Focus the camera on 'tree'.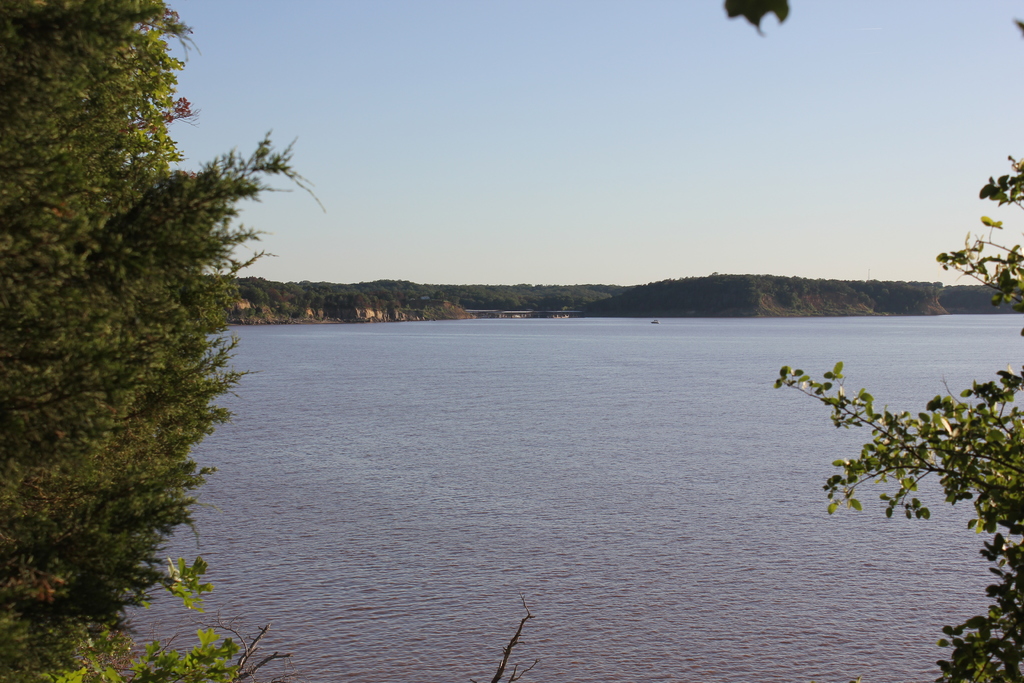
Focus region: (left=20, top=34, right=269, bottom=622).
